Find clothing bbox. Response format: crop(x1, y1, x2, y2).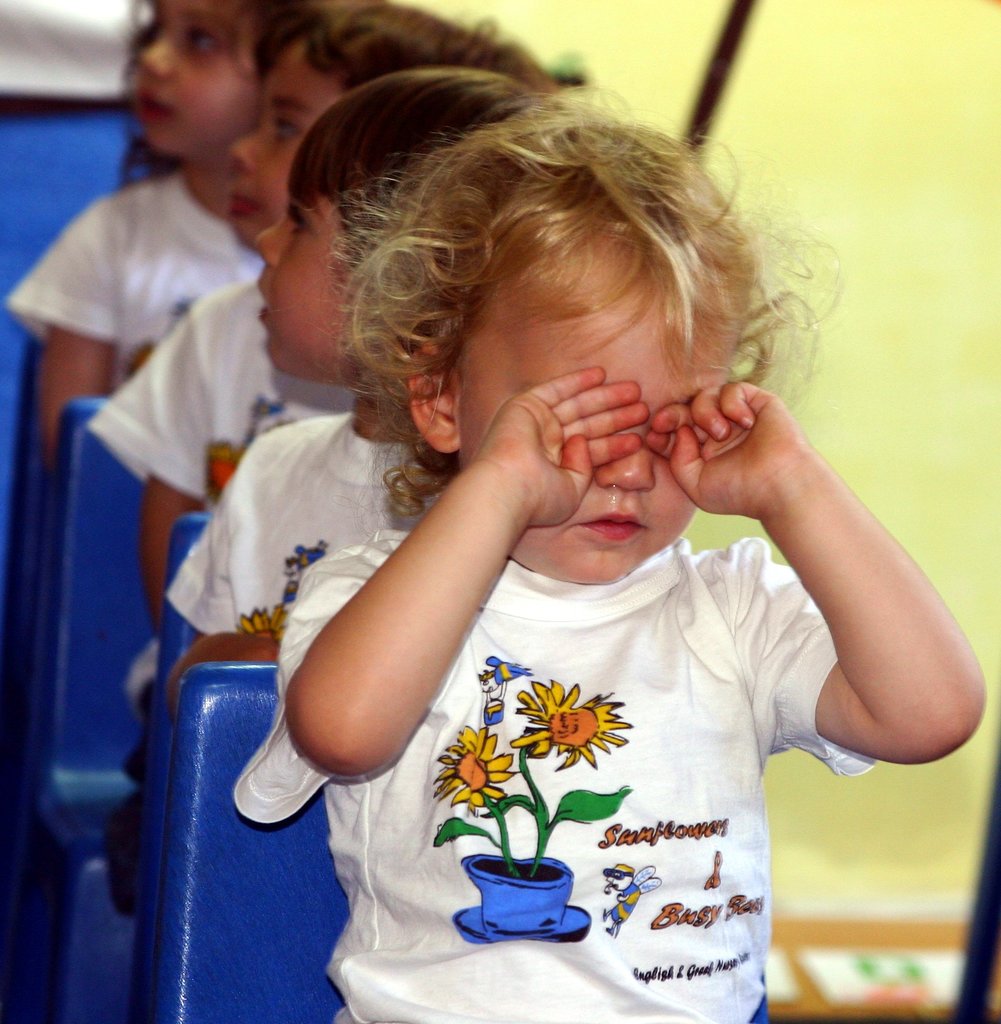
crop(164, 399, 442, 634).
